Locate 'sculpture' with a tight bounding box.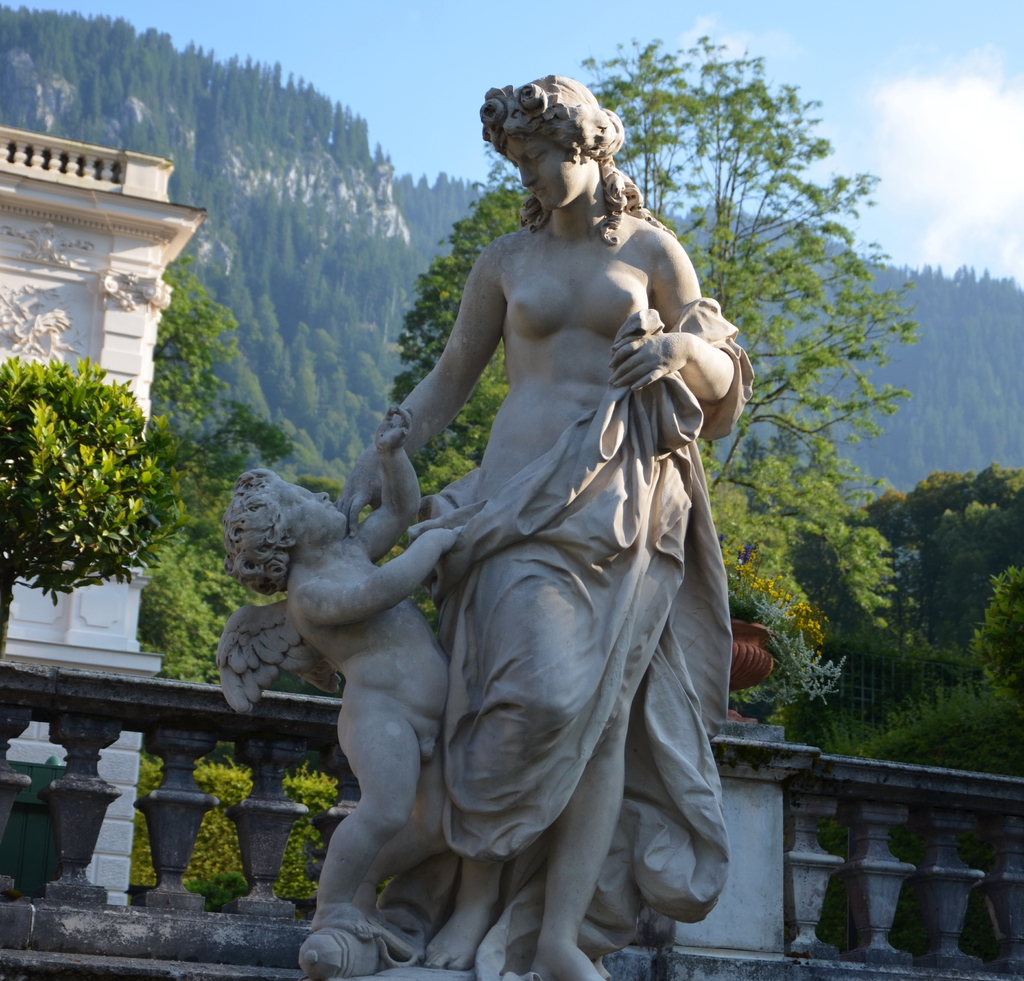
Rect(216, 416, 468, 963).
